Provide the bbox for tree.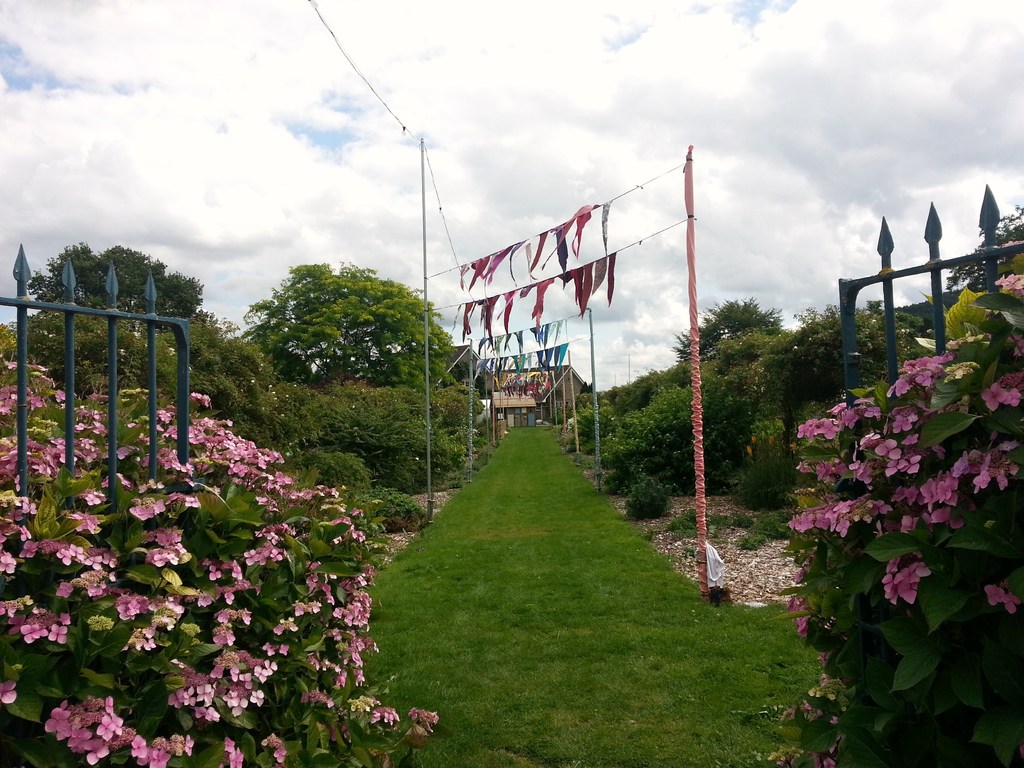
bbox=[175, 295, 287, 408].
